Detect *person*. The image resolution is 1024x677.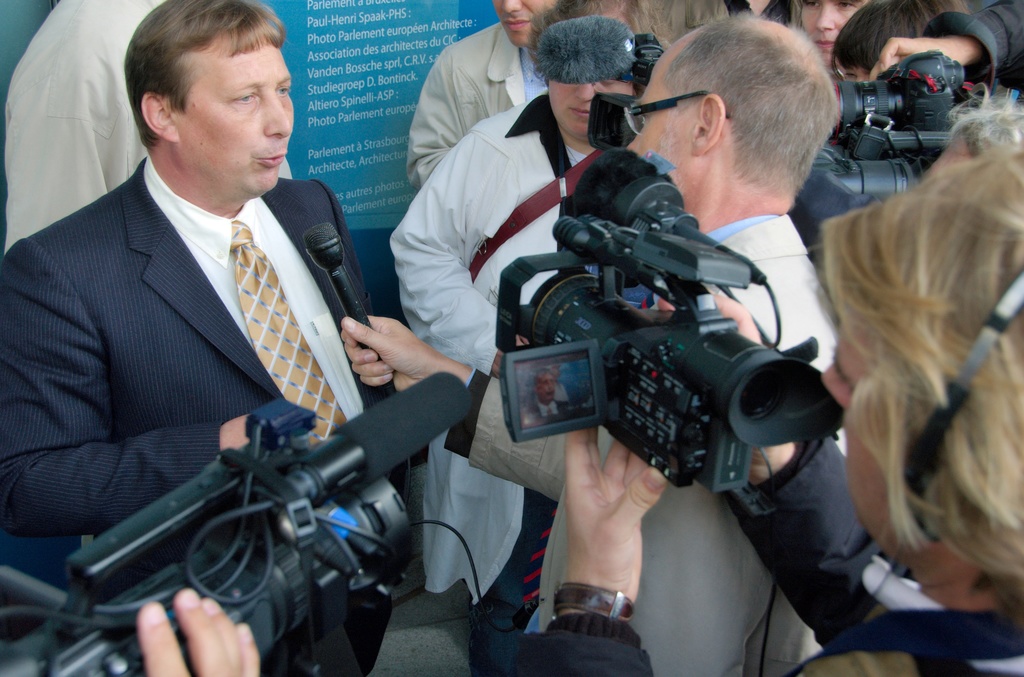
(868, 0, 1023, 101).
